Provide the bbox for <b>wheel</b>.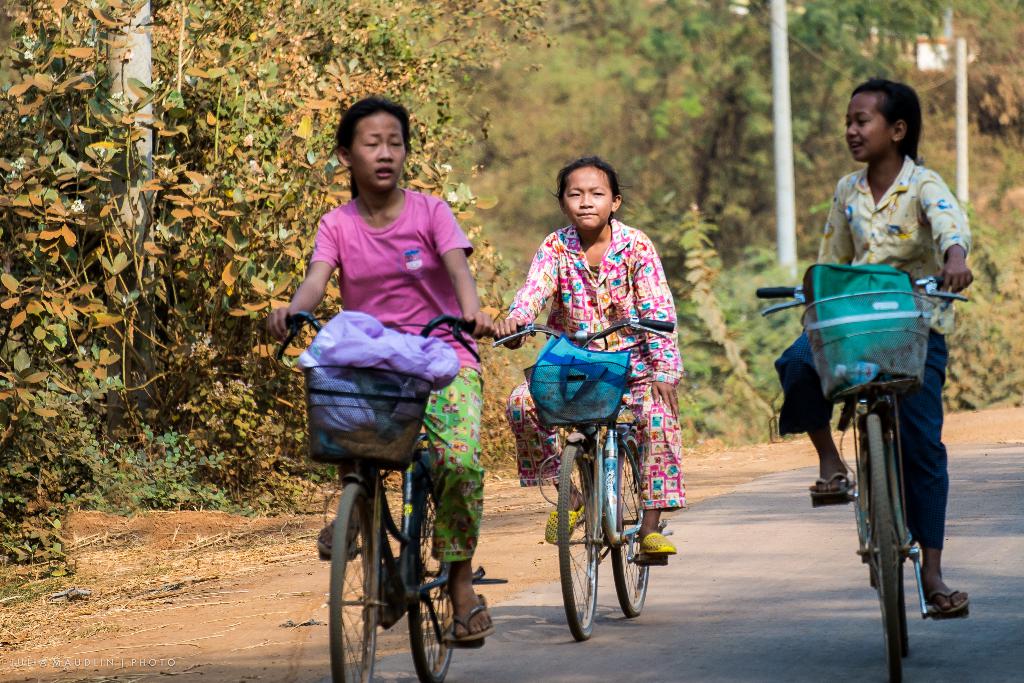
crop(610, 436, 648, 614).
